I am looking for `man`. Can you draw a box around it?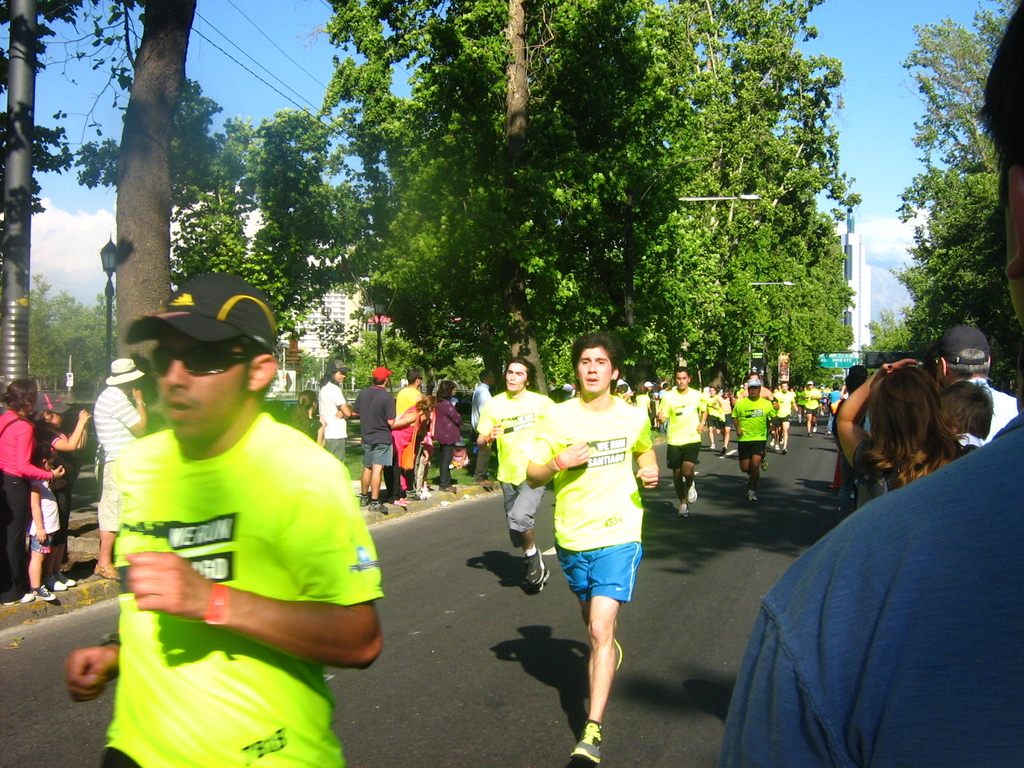
Sure, the bounding box is [left=79, top=293, right=379, bottom=719].
